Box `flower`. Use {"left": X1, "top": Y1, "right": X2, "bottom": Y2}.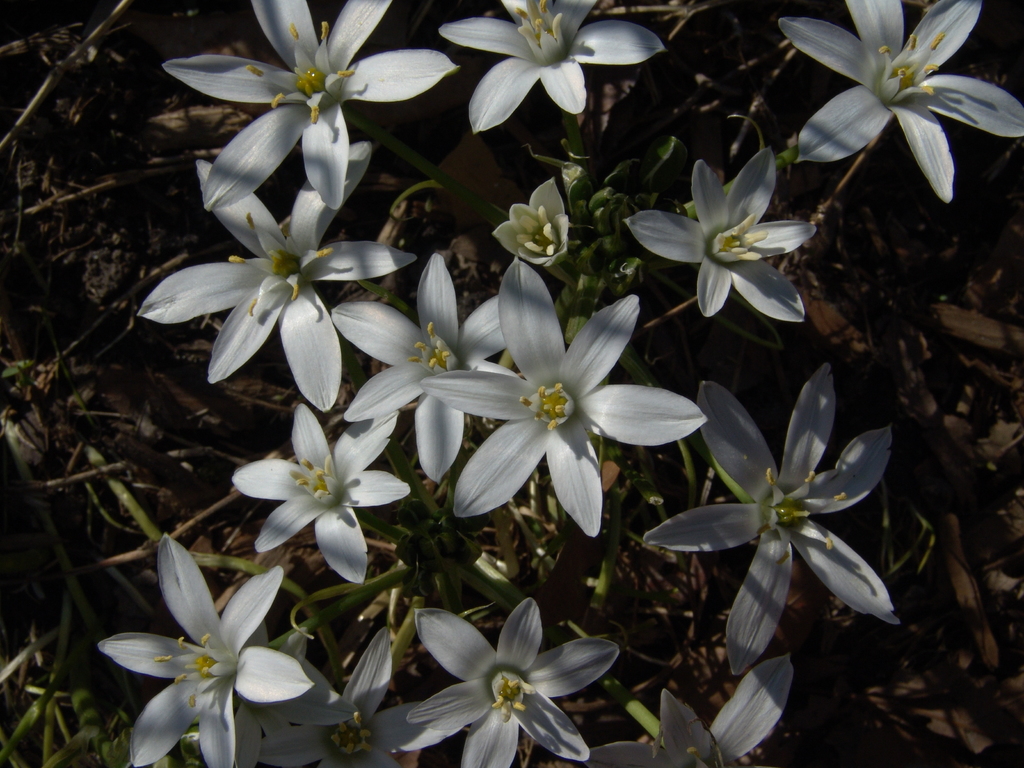
{"left": 584, "top": 651, "right": 796, "bottom": 767}.
